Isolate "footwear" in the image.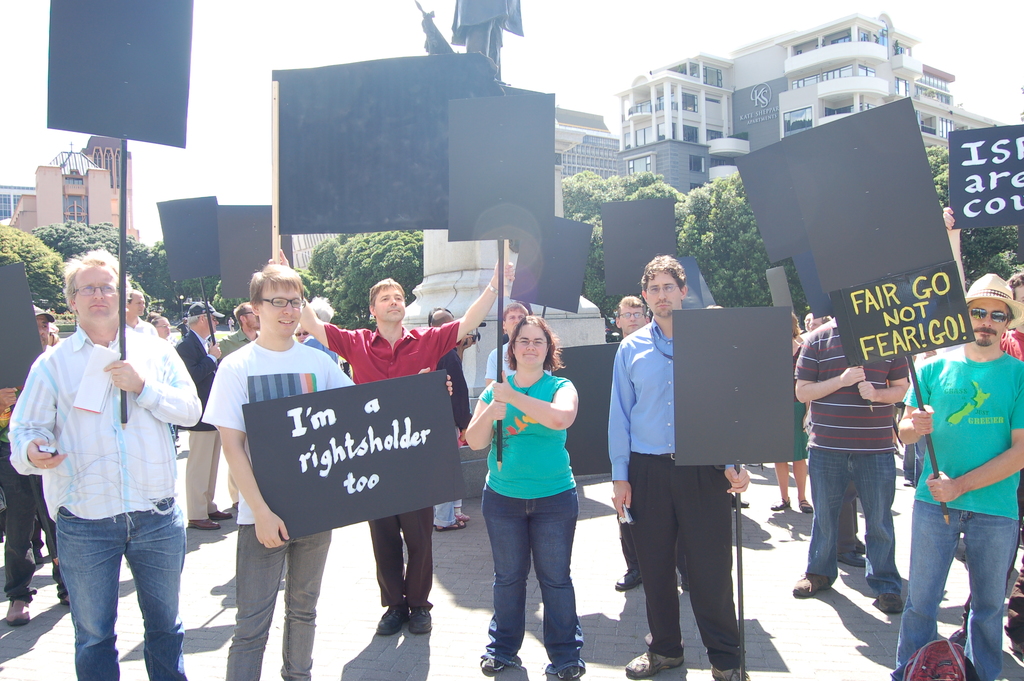
Isolated region: 481/659/507/675.
